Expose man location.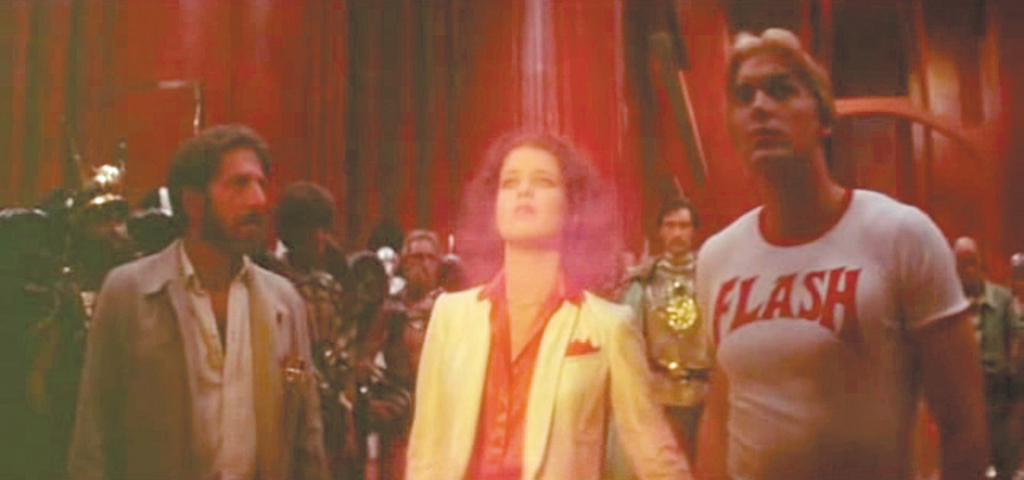
Exposed at Rect(0, 168, 136, 478).
